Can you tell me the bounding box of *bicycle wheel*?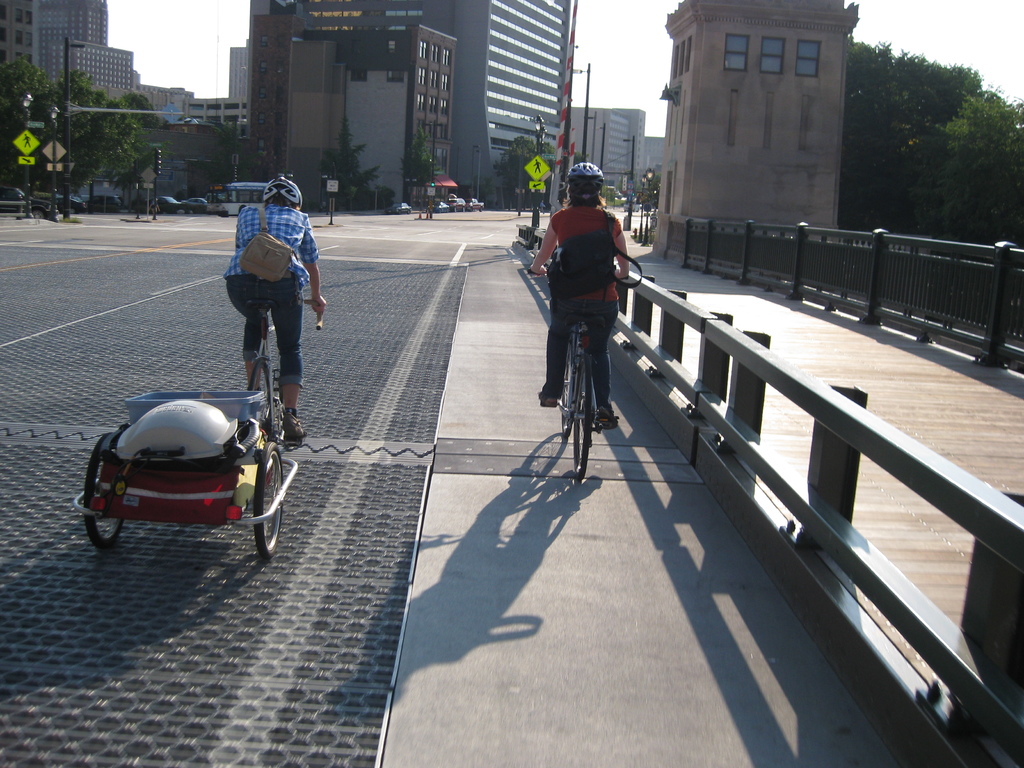
detection(250, 359, 282, 451).
